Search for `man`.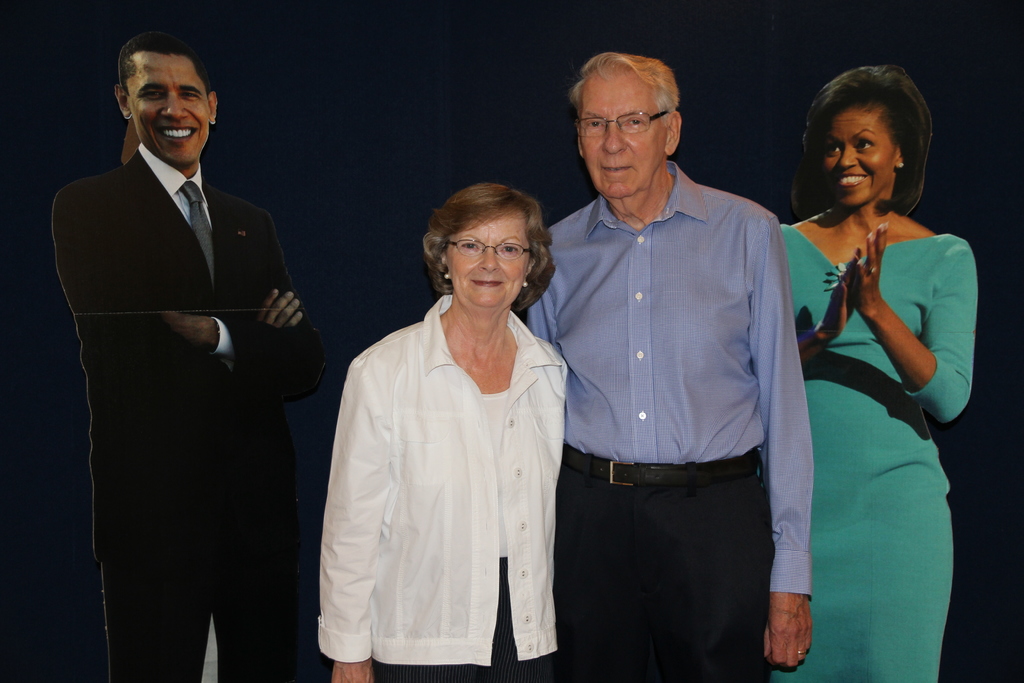
Found at 518, 52, 815, 682.
